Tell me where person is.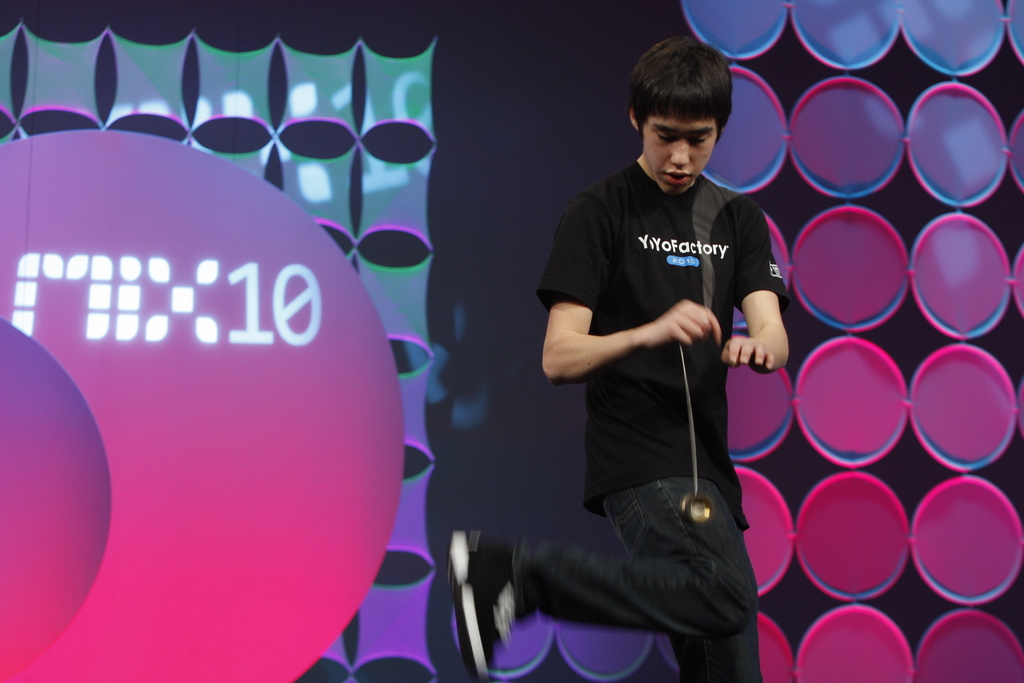
person is at box(537, 29, 788, 682).
